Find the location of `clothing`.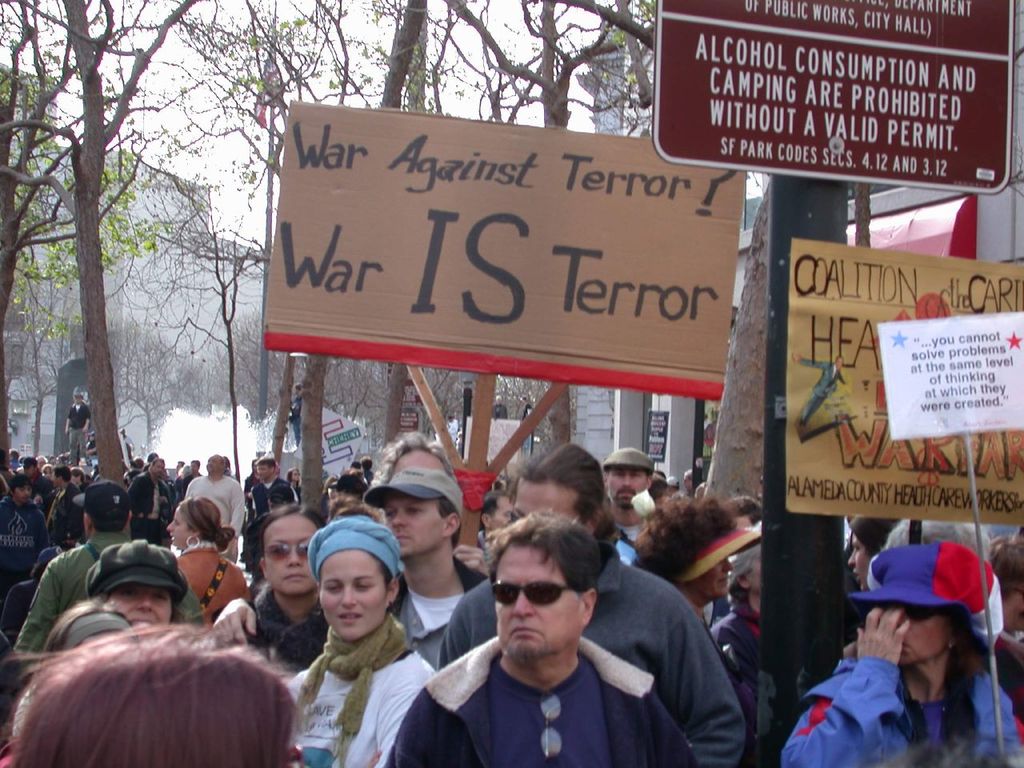
Location: pyautogui.locateOnScreen(42, 486, 82, 534).
